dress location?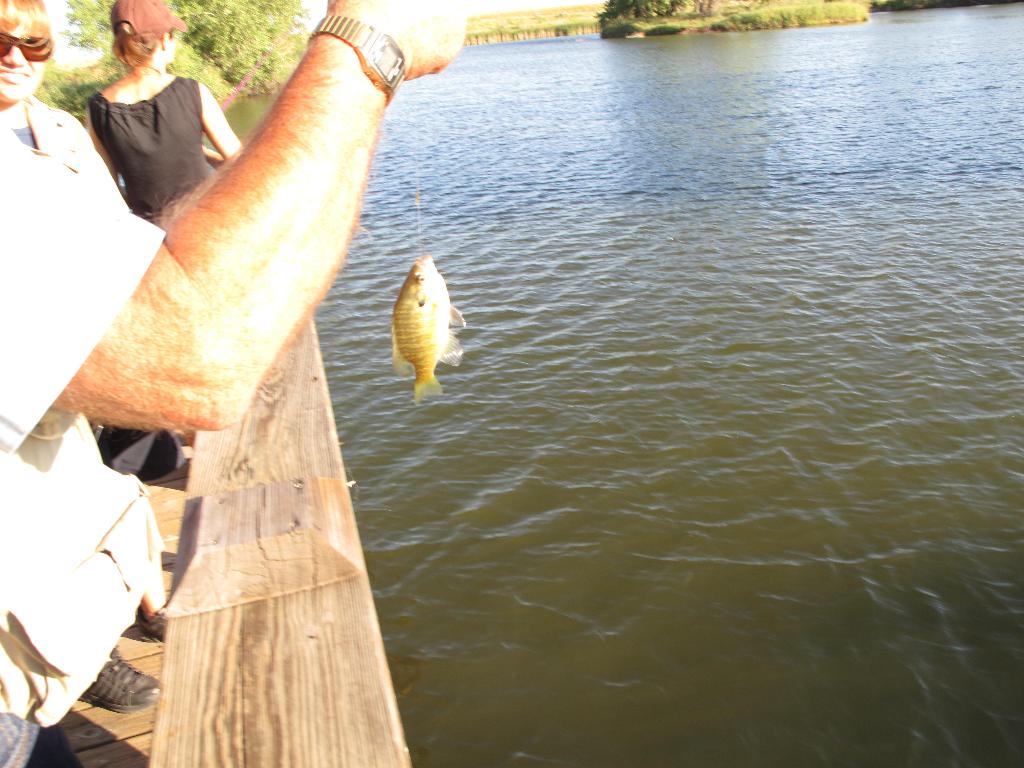
<box>88,76,203,469</box>
